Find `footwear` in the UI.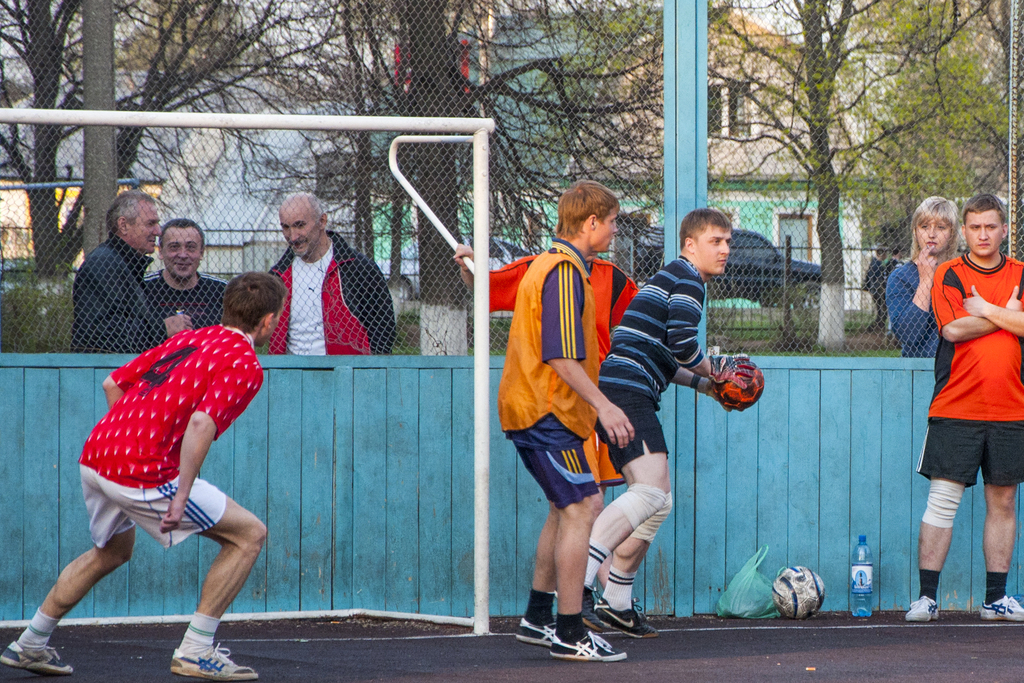
UI element at select_region(907, 595, 940, 621).
